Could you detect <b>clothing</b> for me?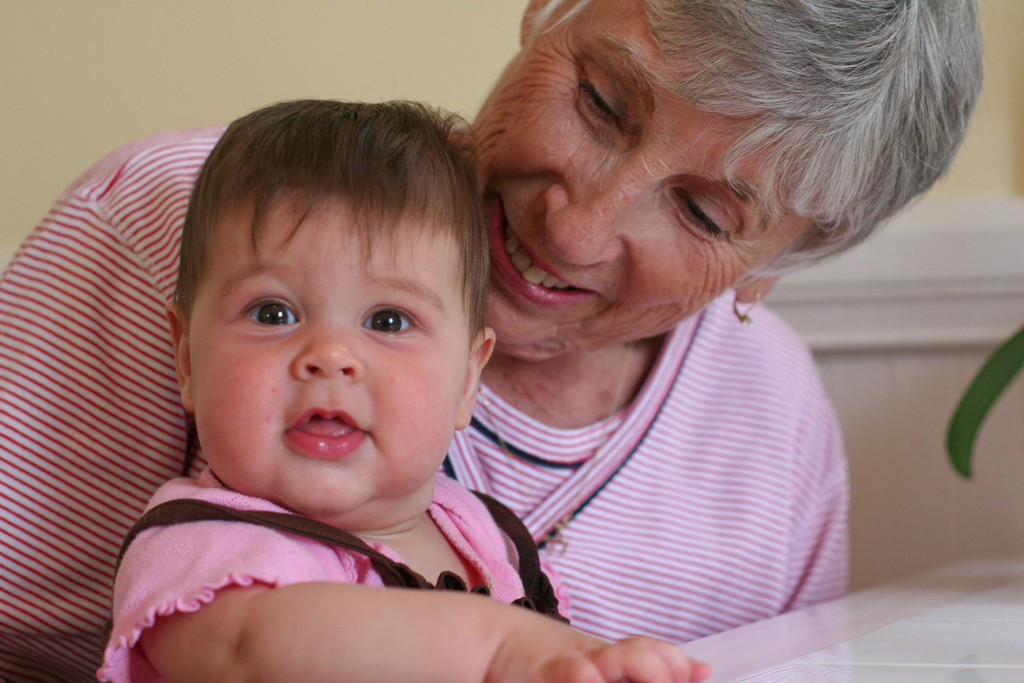
Detection result: (left=0, top=120, right=864, bottom=682).
